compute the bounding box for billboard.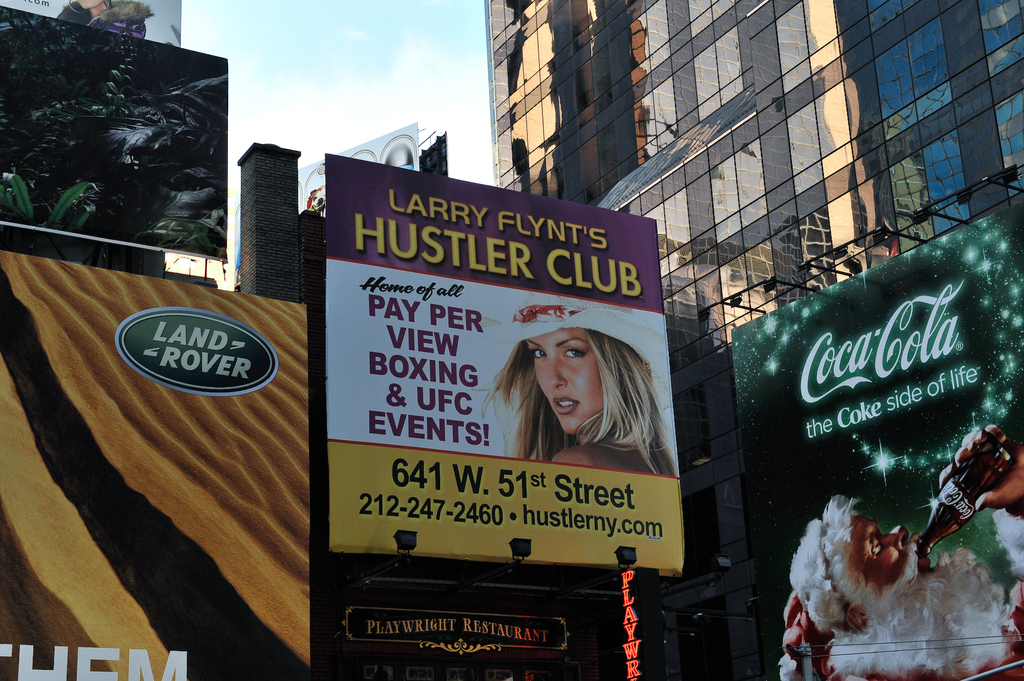
crop(304, 145, 693, 581).
